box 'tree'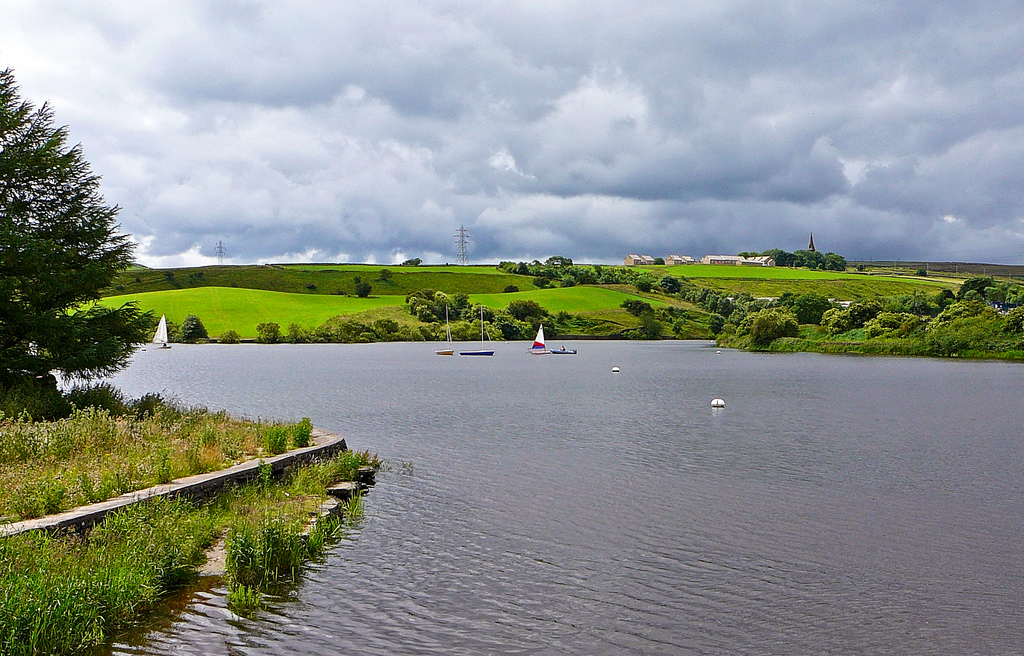
856:263:865:270
